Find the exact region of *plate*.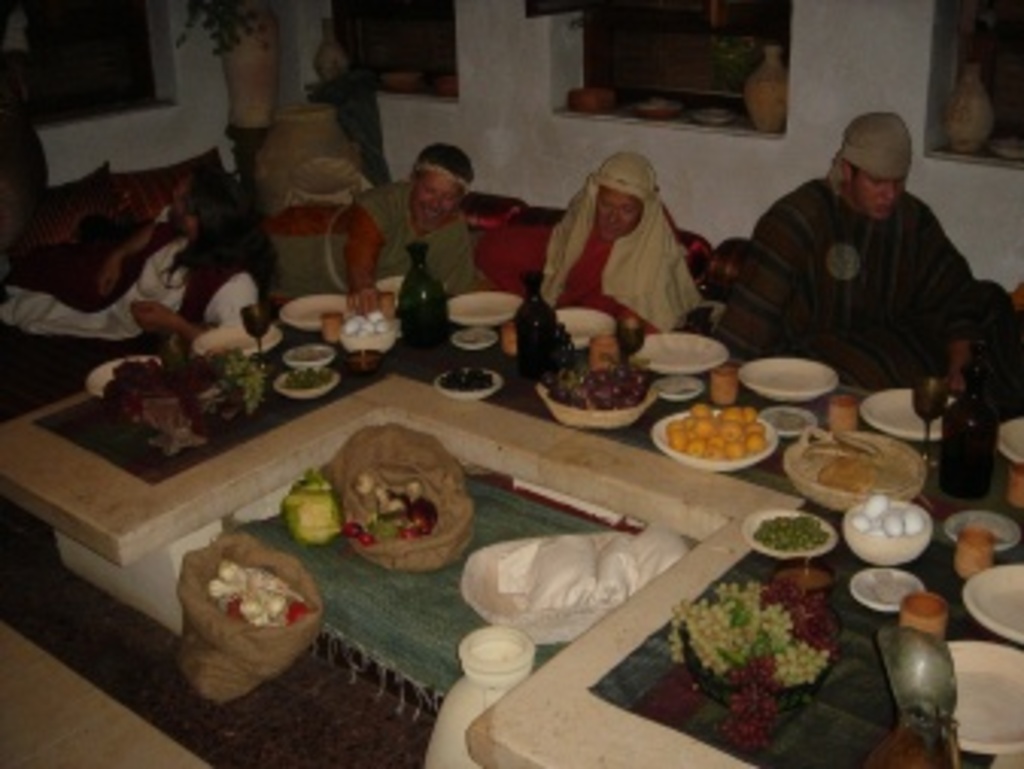
Exact region: BBox(945, 638, 1021, 748).
